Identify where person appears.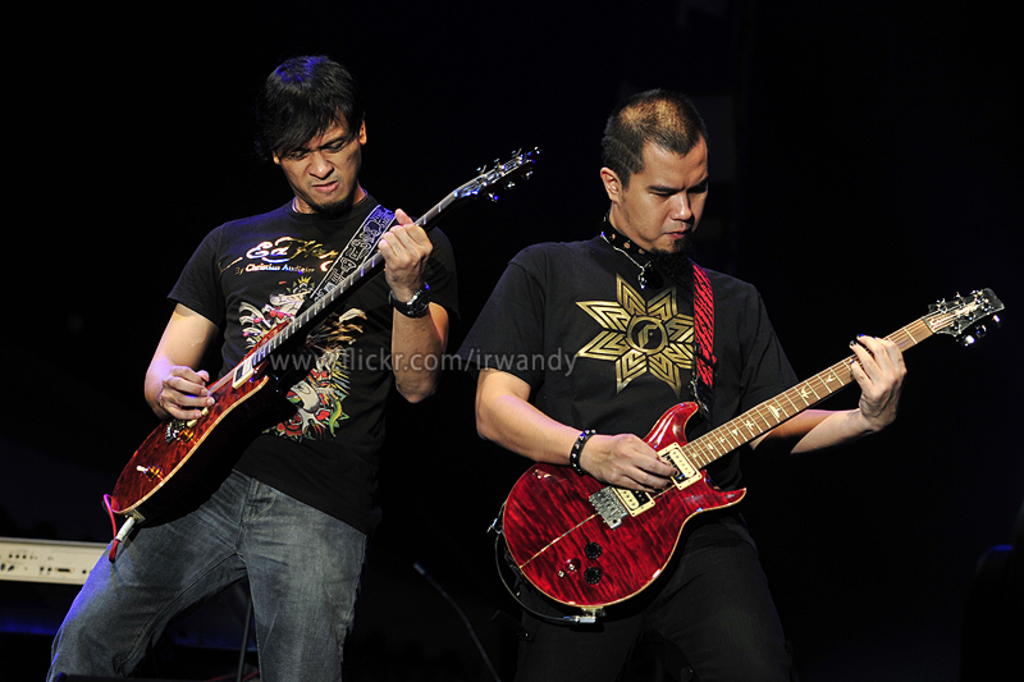
Appears at l=36, t=50, r=462, b=681.
